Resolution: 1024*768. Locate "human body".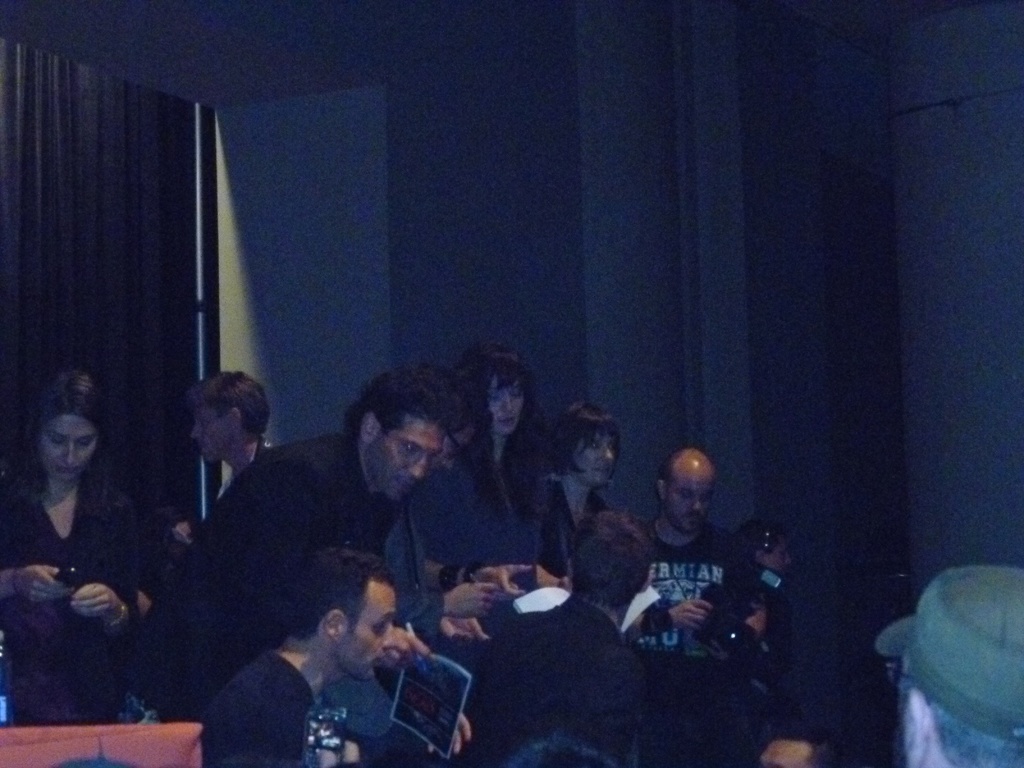
<bbox>409, 450, 573, 605</bbox>.
